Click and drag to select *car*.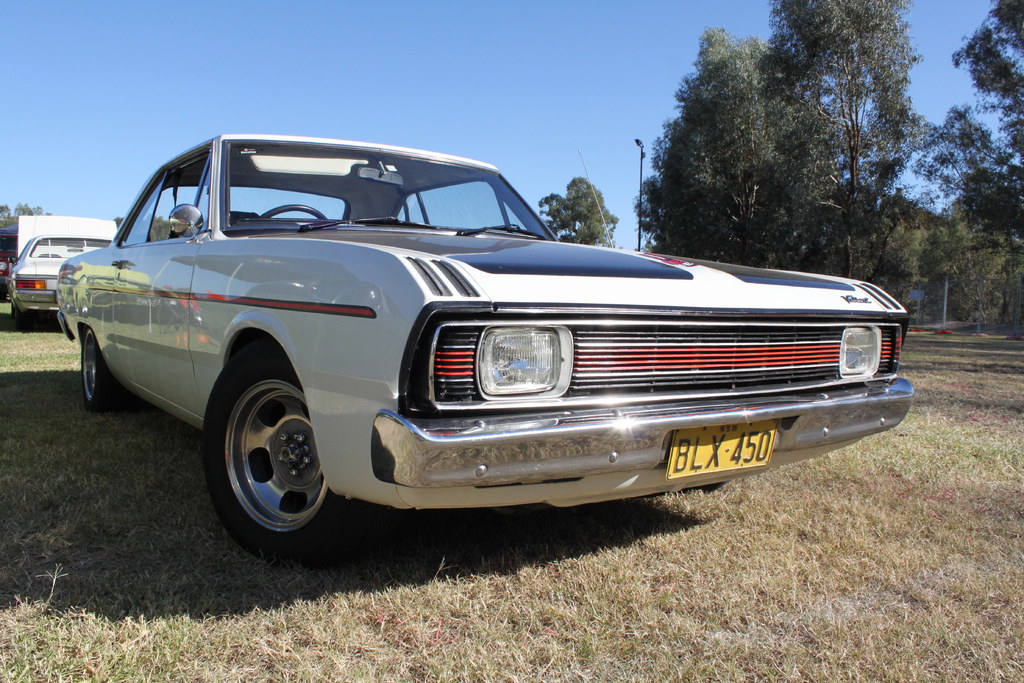
Selection: region(45, 147, 872, 542).
